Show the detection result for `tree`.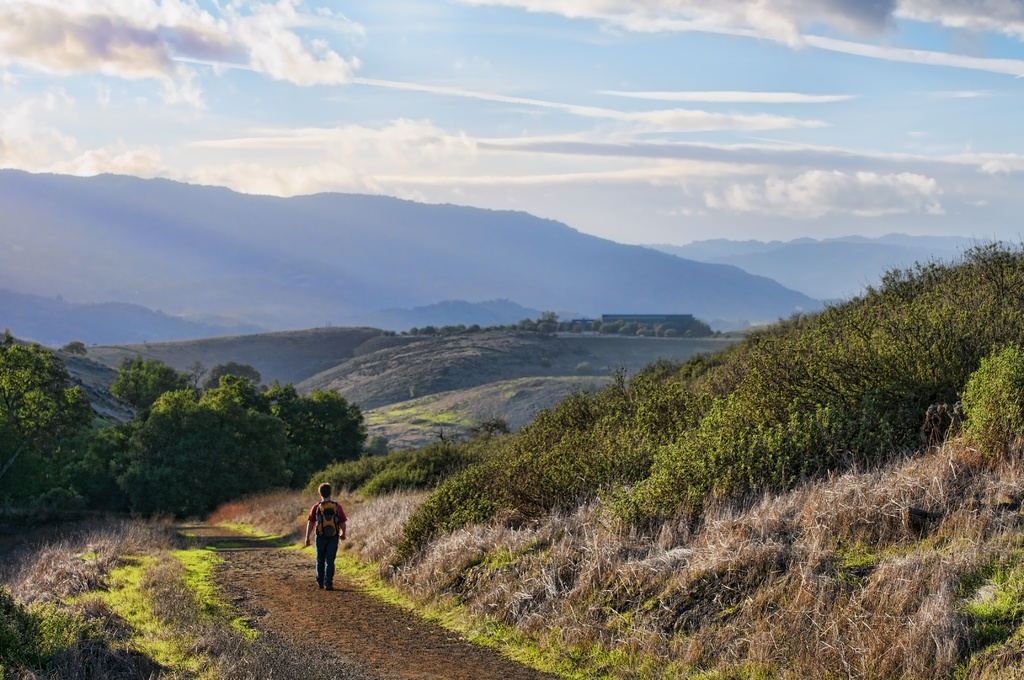
[0, 343, 129, 519].
